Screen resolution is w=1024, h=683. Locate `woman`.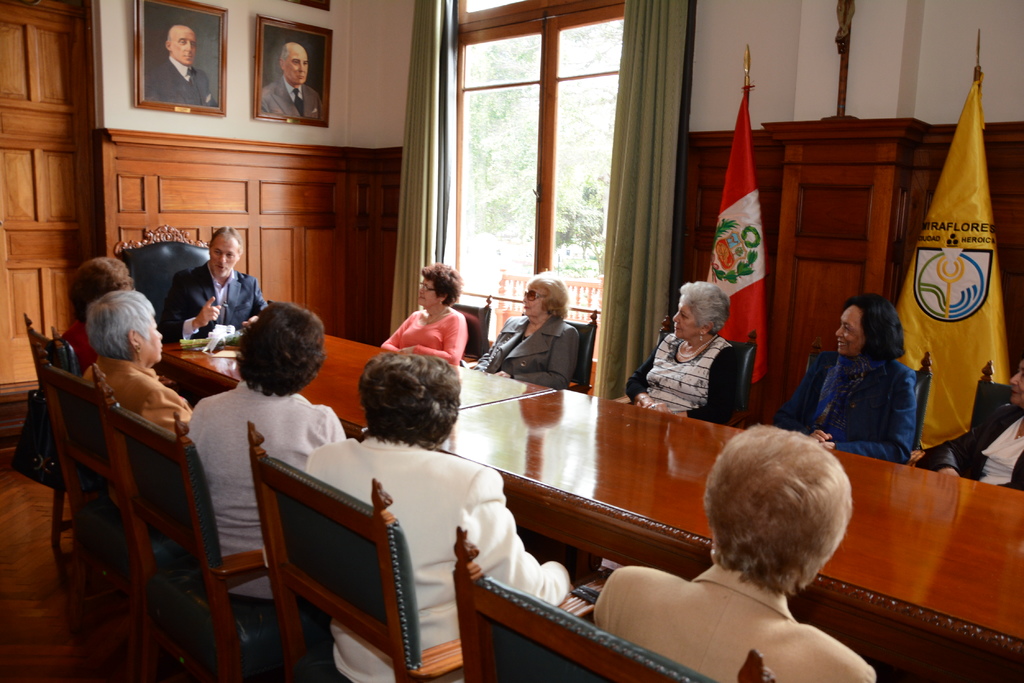
left=797, top=287, right=943, bottom=469.
